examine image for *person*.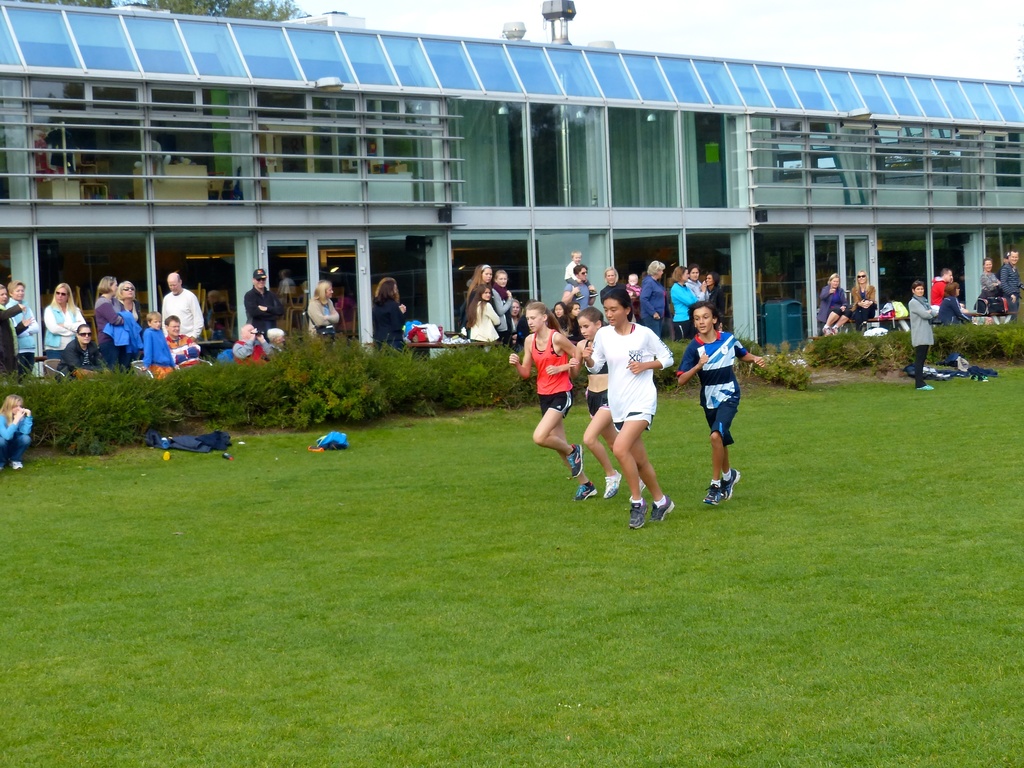
Examination result: bbox=[304, 284, 342, 336].
